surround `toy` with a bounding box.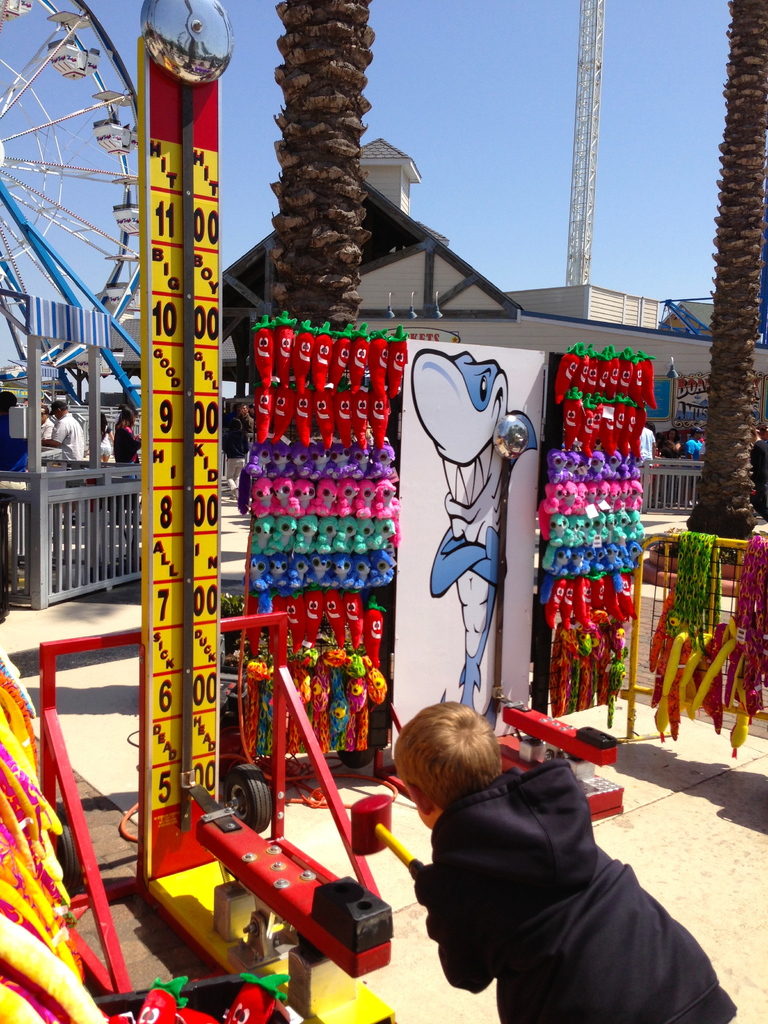
(left=143, top=977, right=186, bottom=1023).
